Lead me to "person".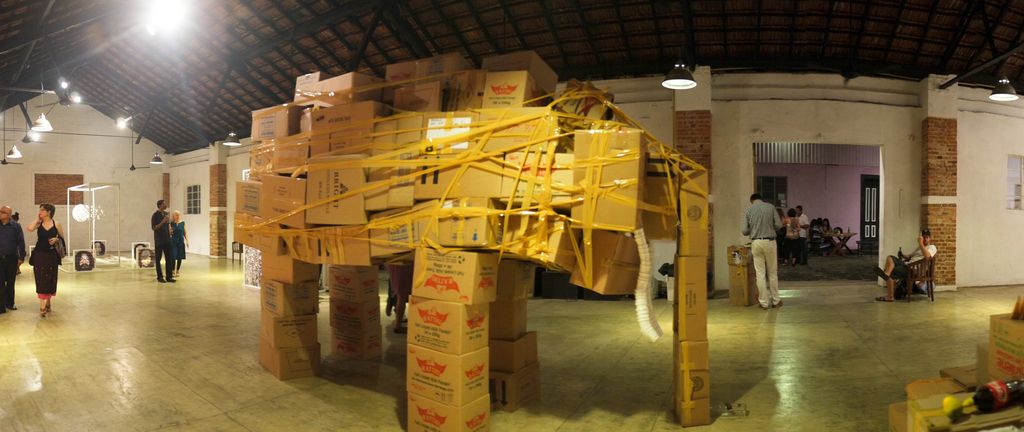
Lead to bbox=(150, 198, 174, 285).
